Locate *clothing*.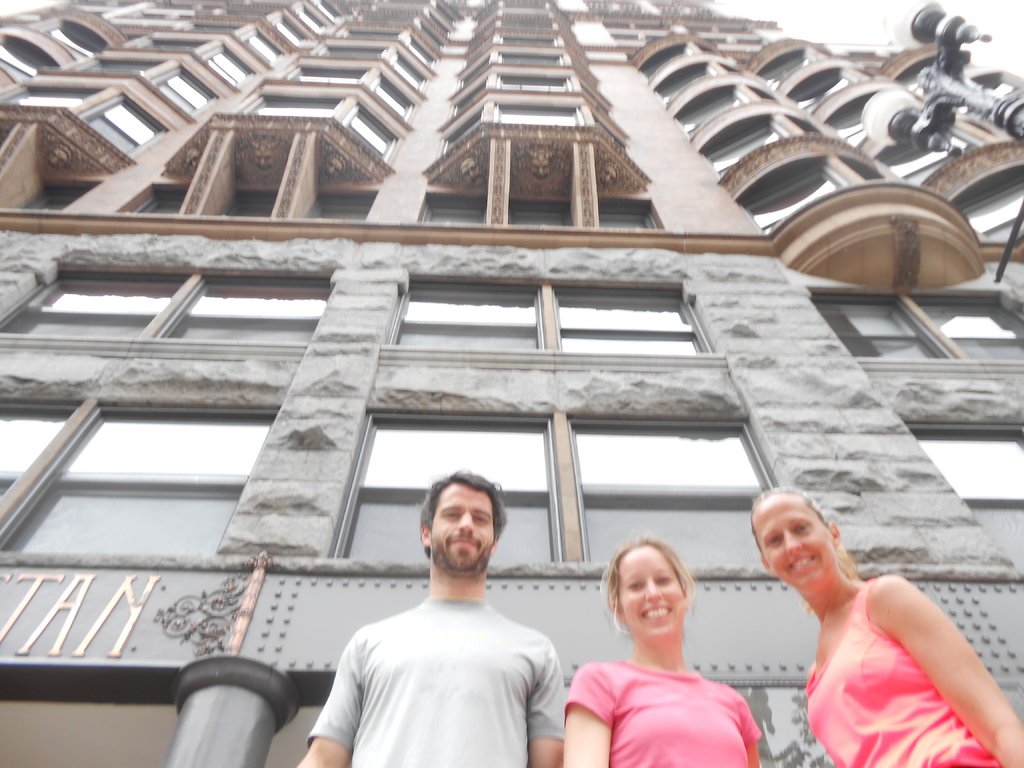
Bounding box: 318, 571, 570, 751.
